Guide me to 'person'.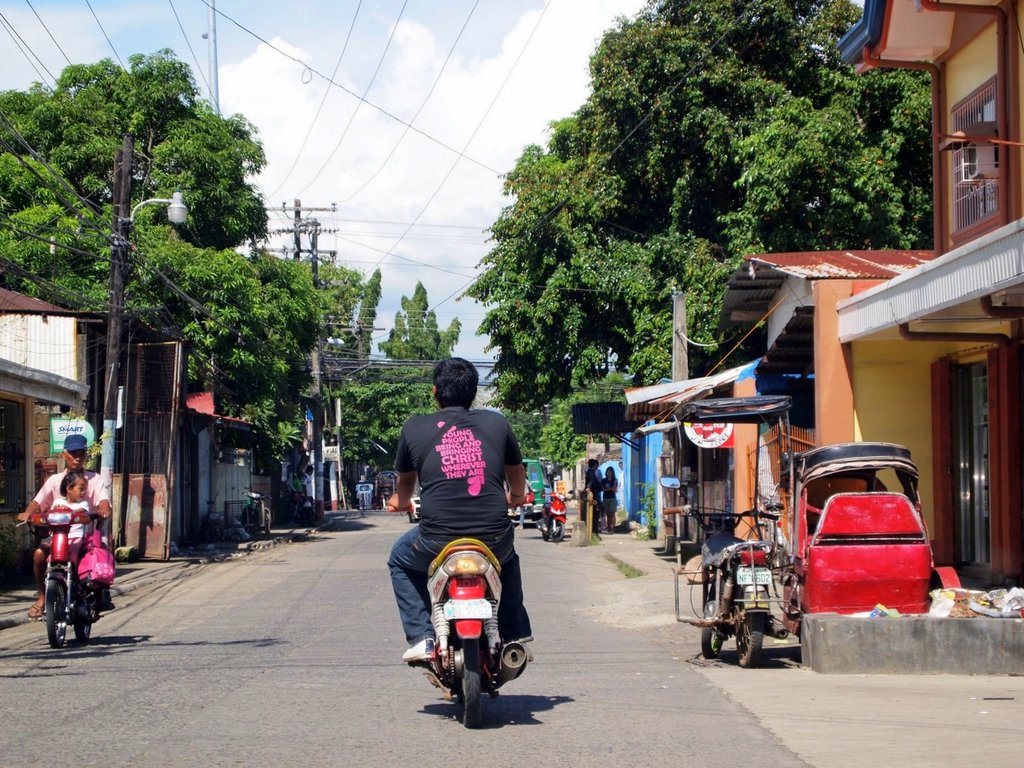
Guidance: <box>372,360,538,675</box>.
